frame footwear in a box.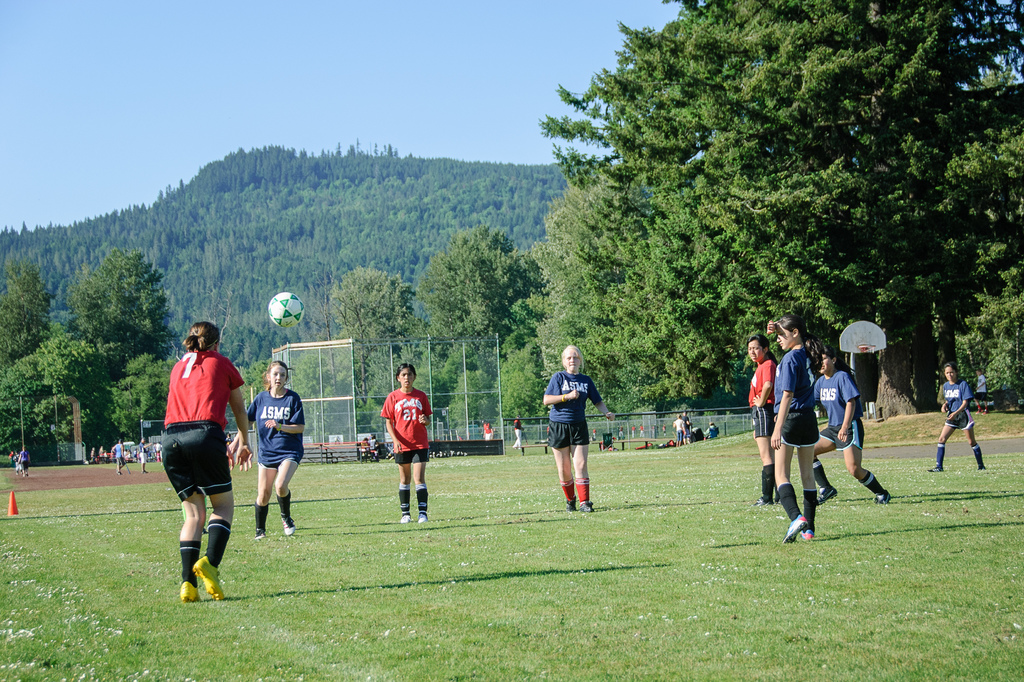
rect(280, 512, 296, 535).
